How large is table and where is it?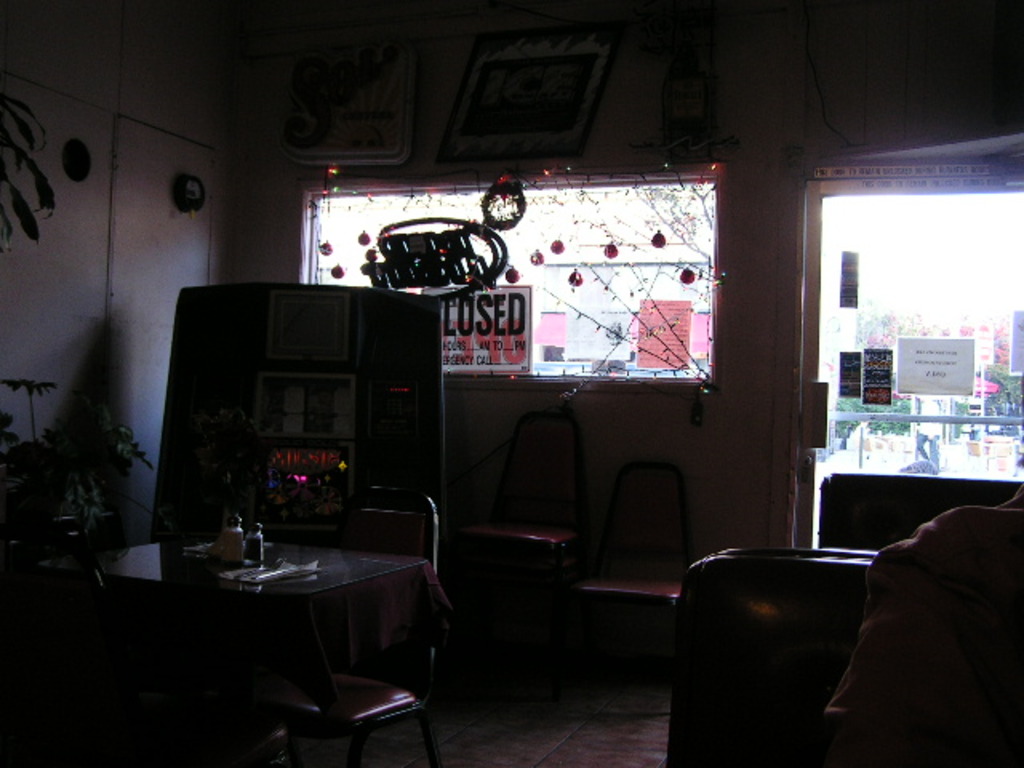
Bounding box: locate(69, 522, 456, 749).
